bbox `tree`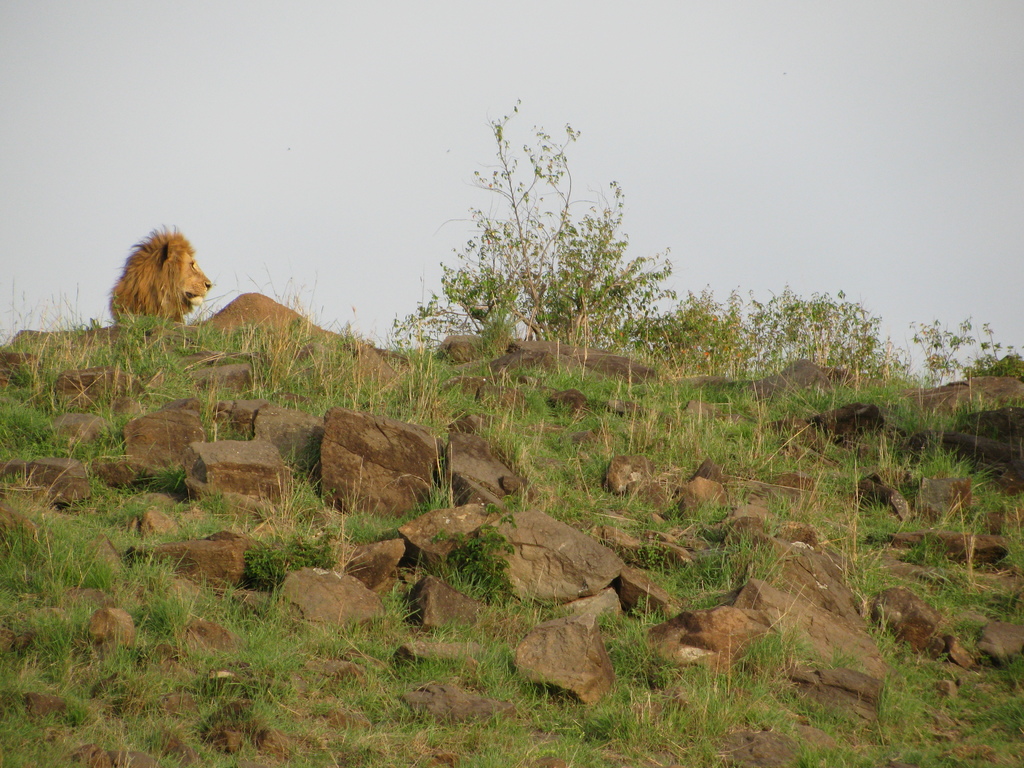
{"x1": 915, "y1": 318, "x2": 1023, "y2": 400}
